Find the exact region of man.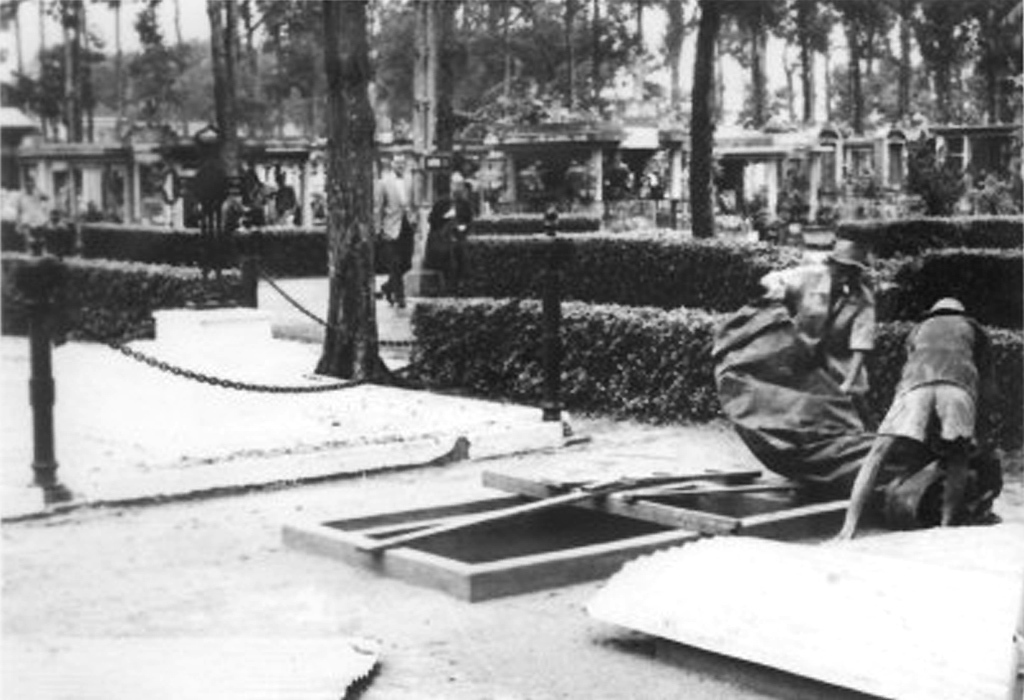
Exact region: bbox(751, 237, 879, 407).
